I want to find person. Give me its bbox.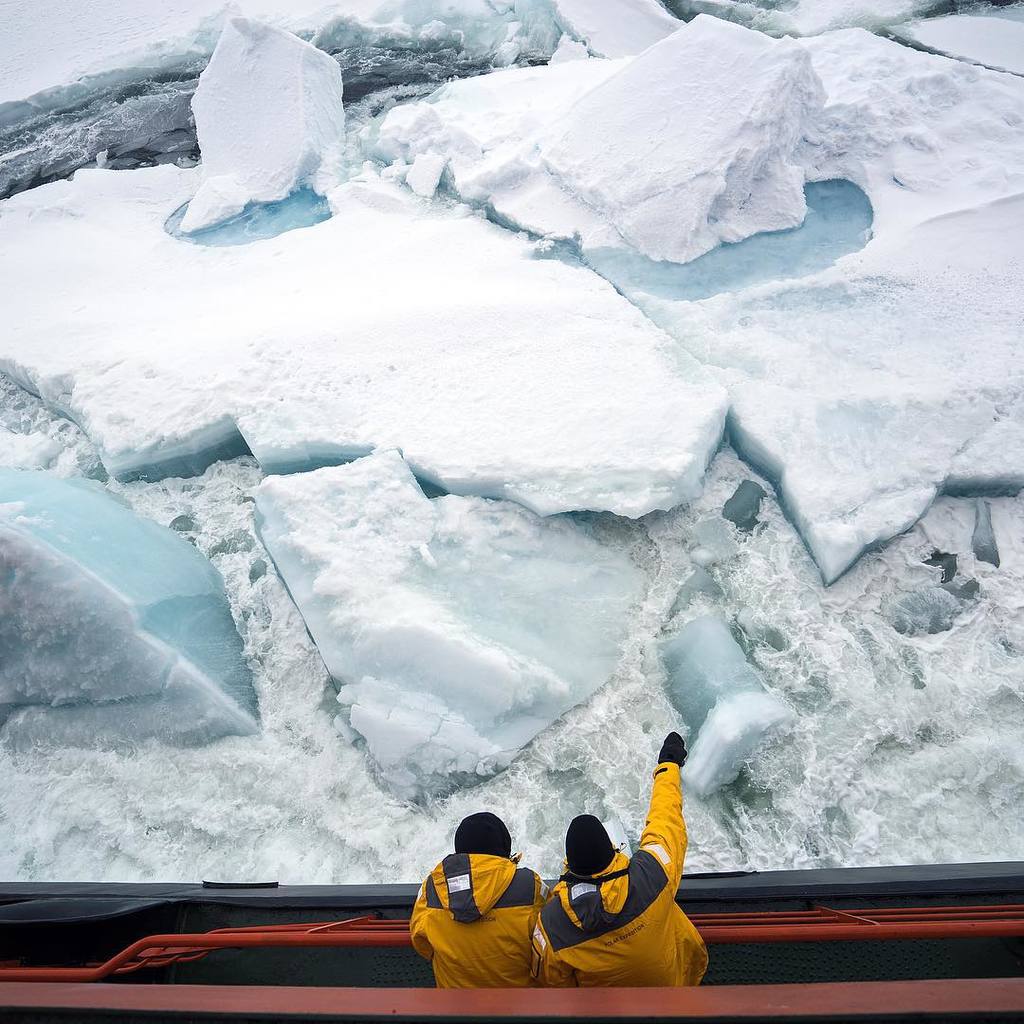
bbox=[402, 805, 556, 977].
